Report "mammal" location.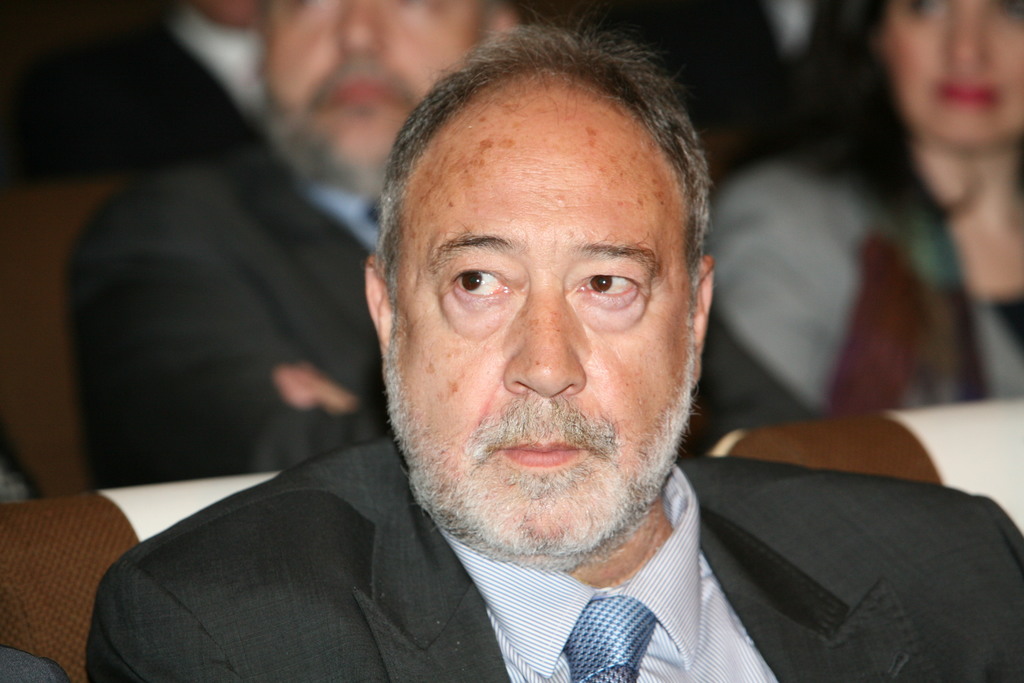
Report: [x1=0, y1=0, x2=263, y2=173].
